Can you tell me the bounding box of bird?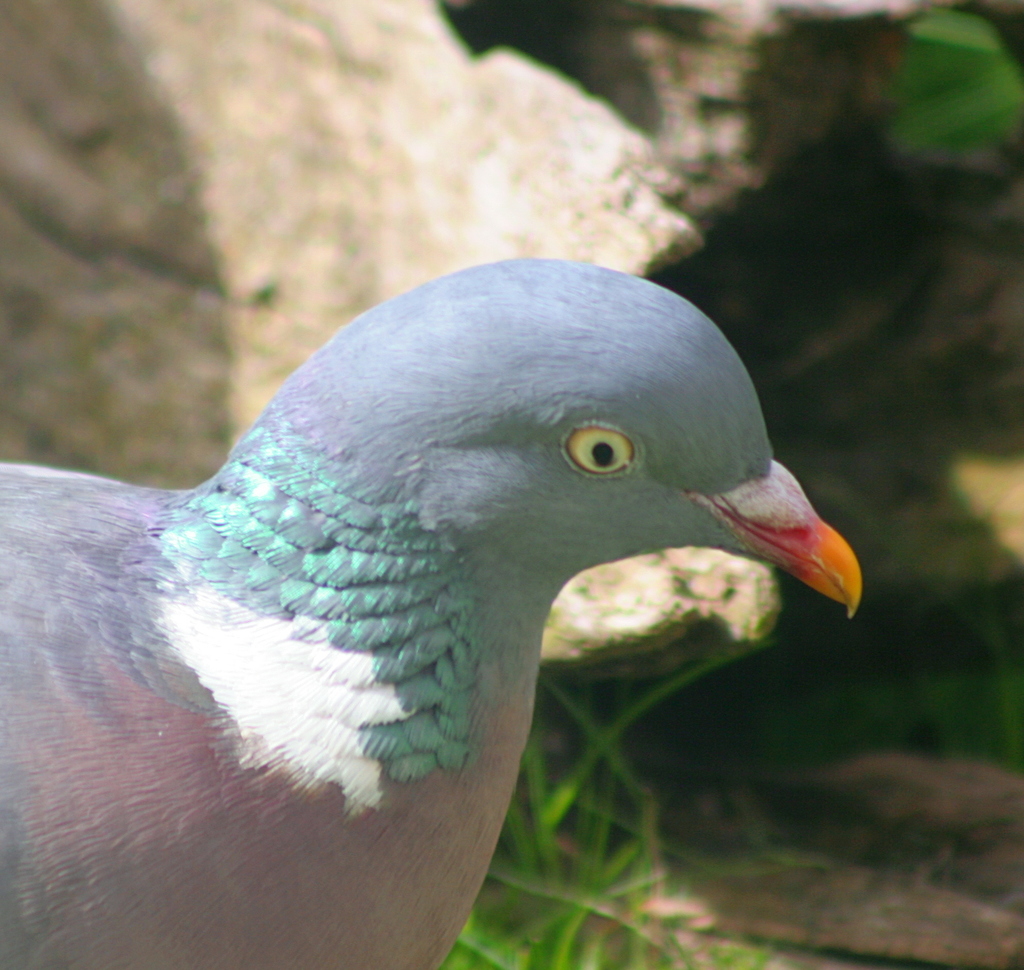
x1=0, y1=247, x2=897, y2=958.
